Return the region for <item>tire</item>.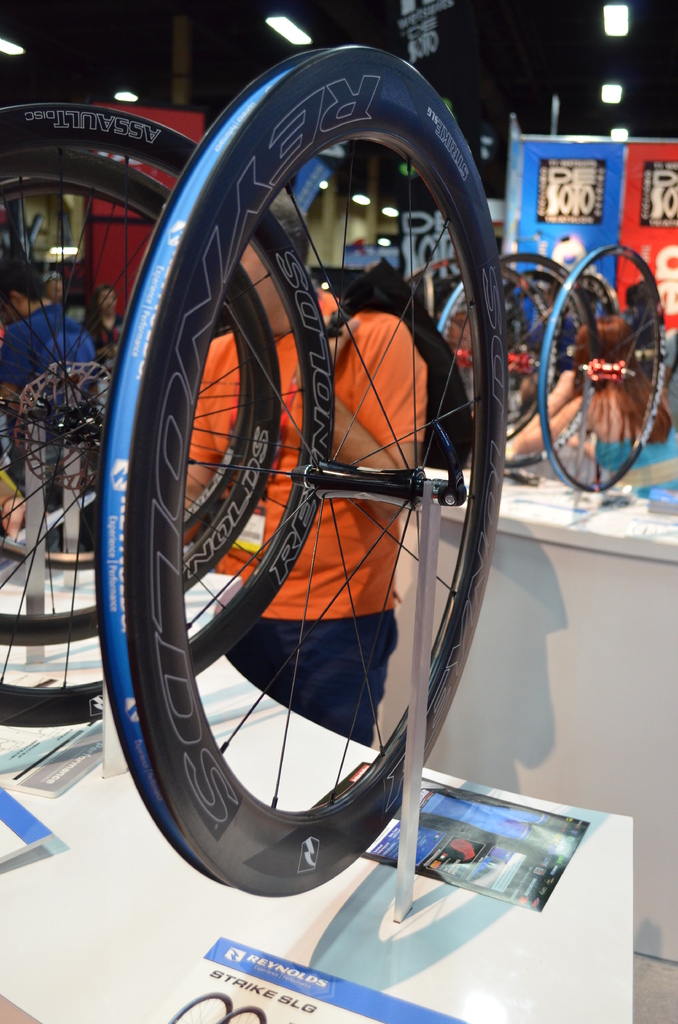
BBox(0, 104, 334, 725).
